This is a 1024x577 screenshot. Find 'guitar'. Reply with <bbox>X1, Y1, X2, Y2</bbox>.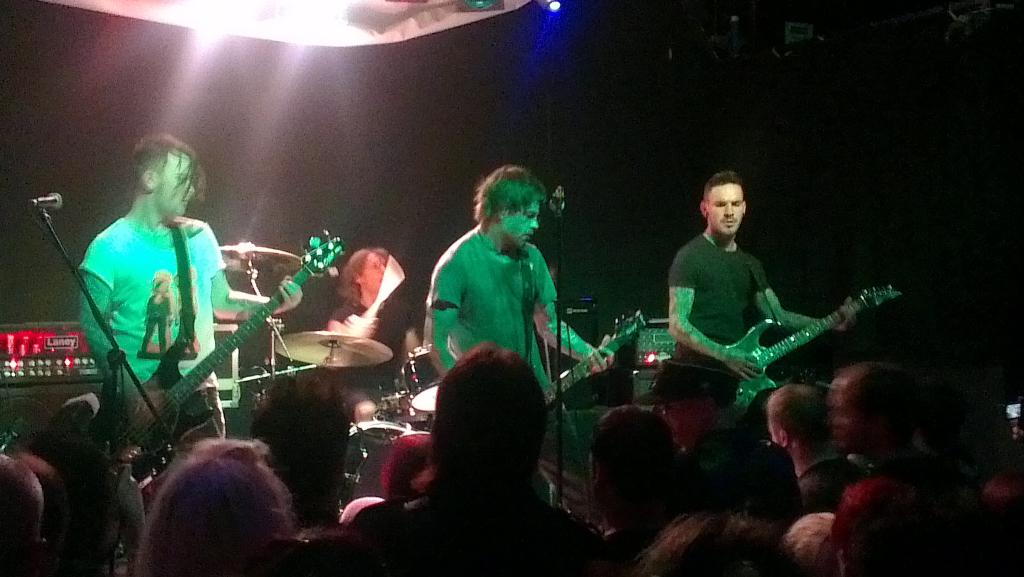
<bbox>87, 227, 350, 488</bbox>.
